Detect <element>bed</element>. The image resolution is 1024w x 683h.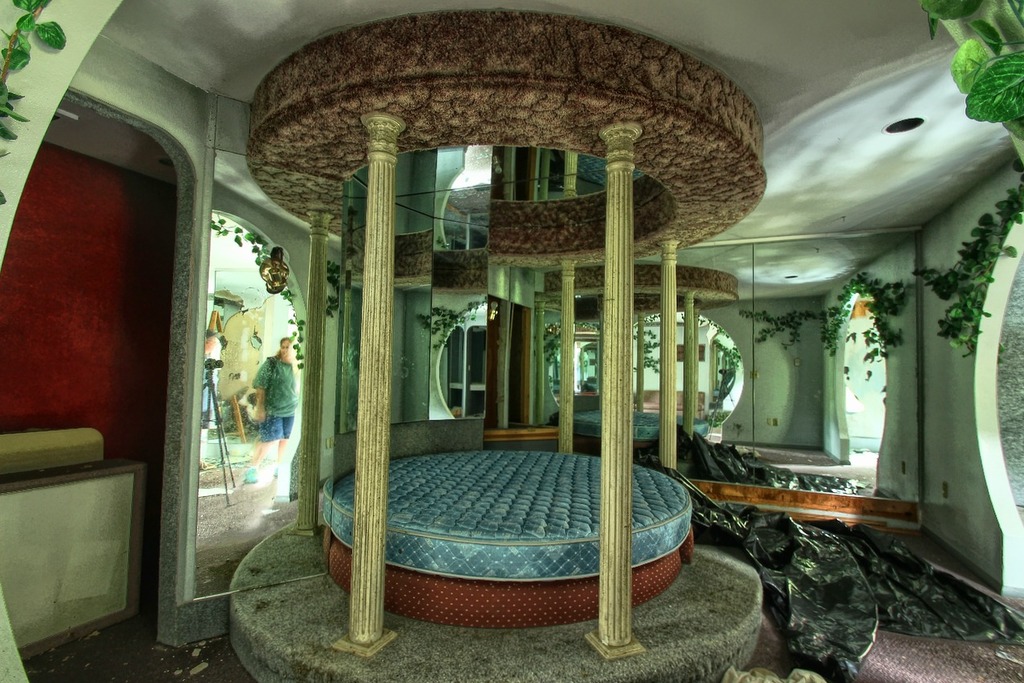
BBox(317, 449, 696, 623).
